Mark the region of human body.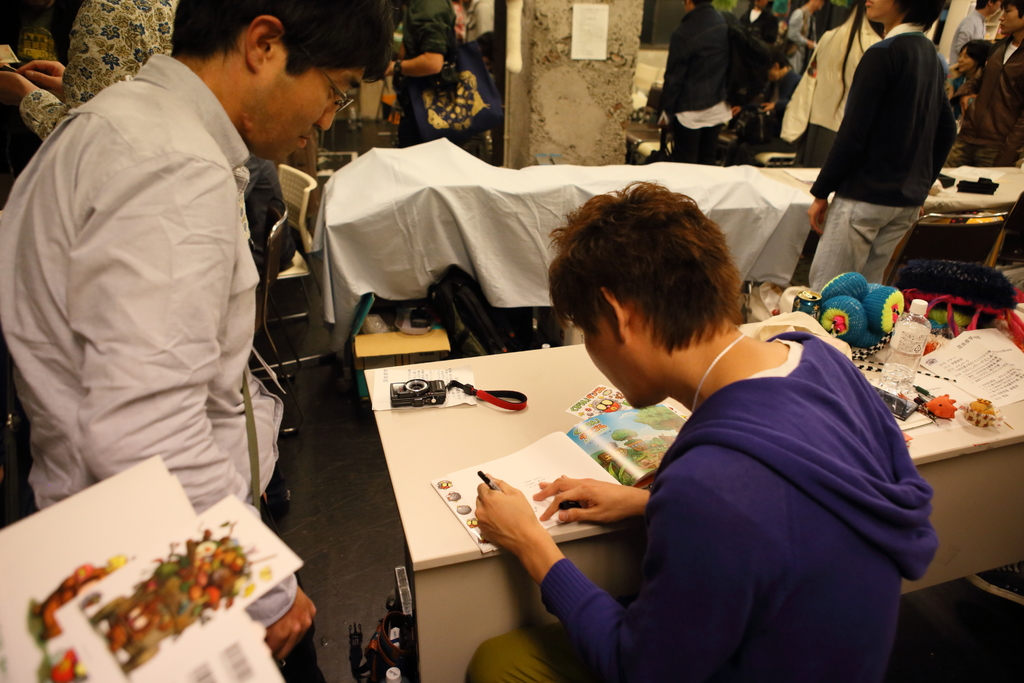
Region: l=0, t=0, r=173, b=140.
